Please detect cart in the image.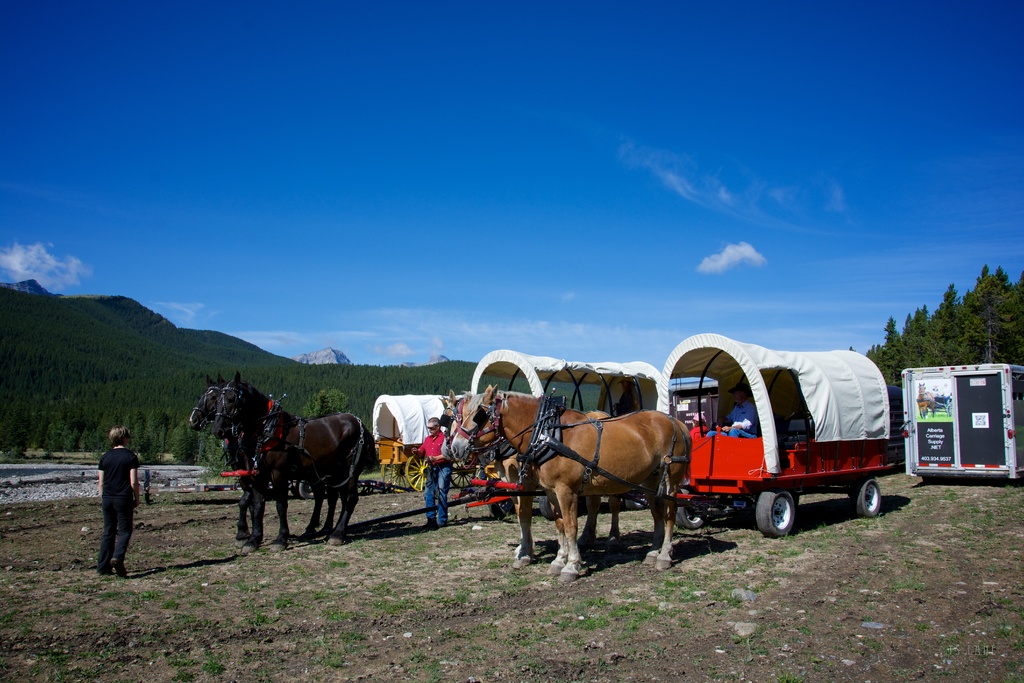
box=[224, 395, 464, 493].
